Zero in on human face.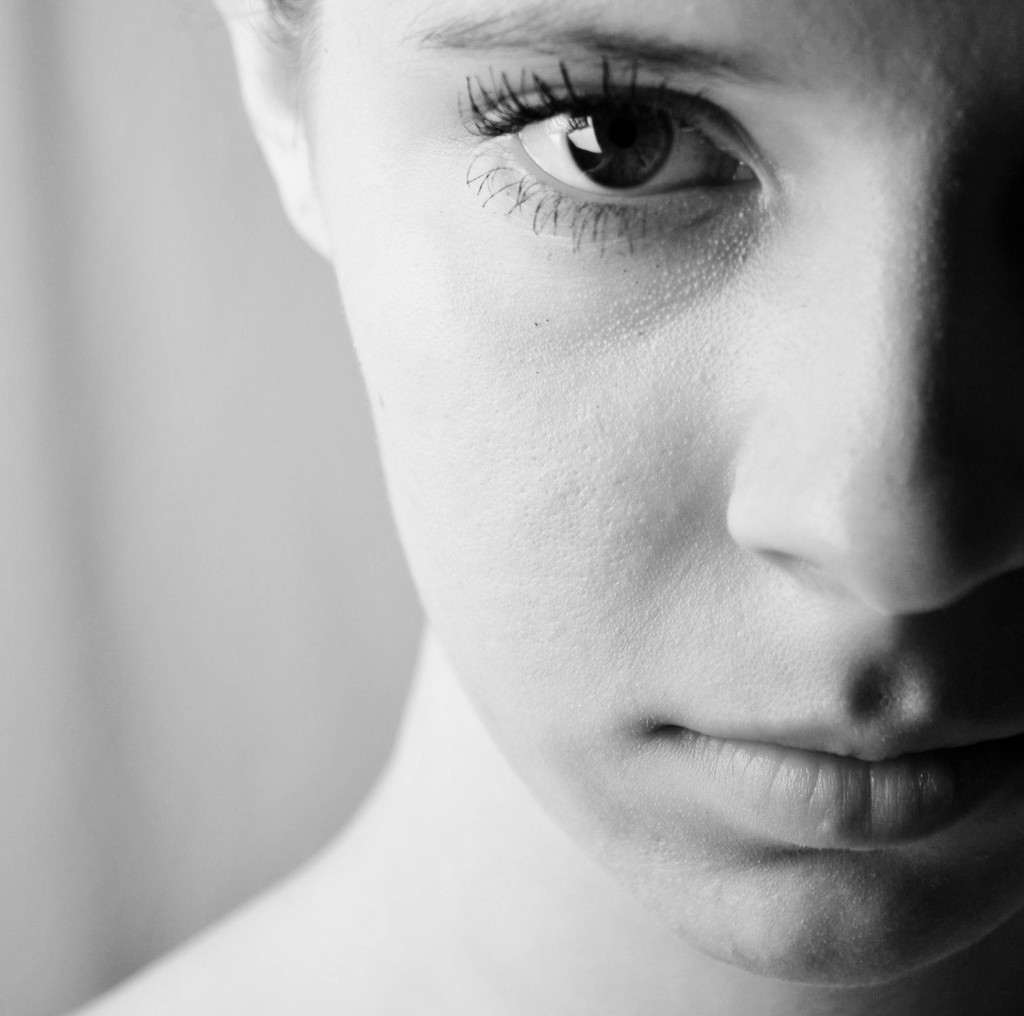
Zeroed in: <bbox>287, 0, 1023, 999</bbox>.
